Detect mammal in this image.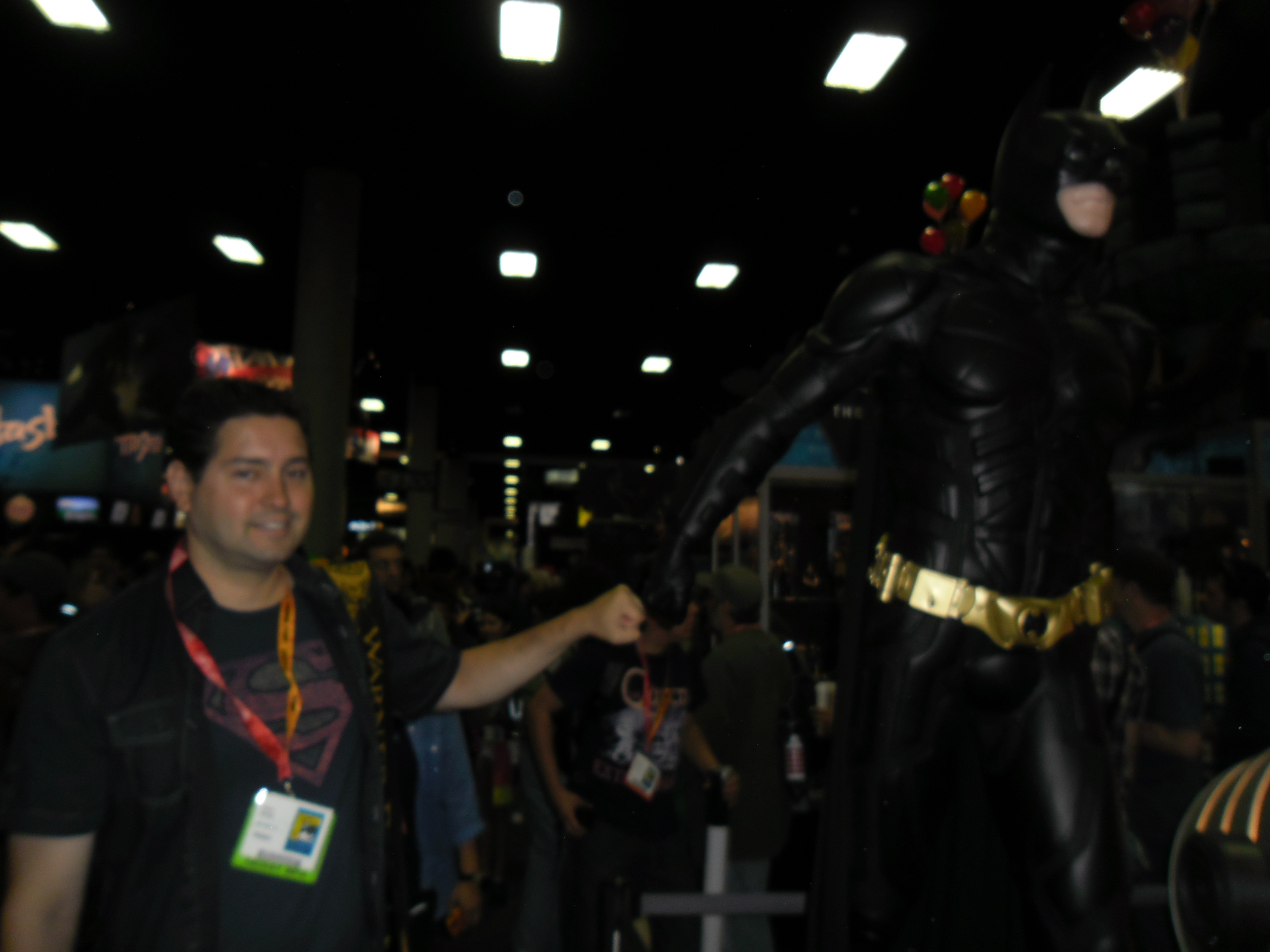
Detection: <bbox>0, 117, 207, 302</bbox>.
